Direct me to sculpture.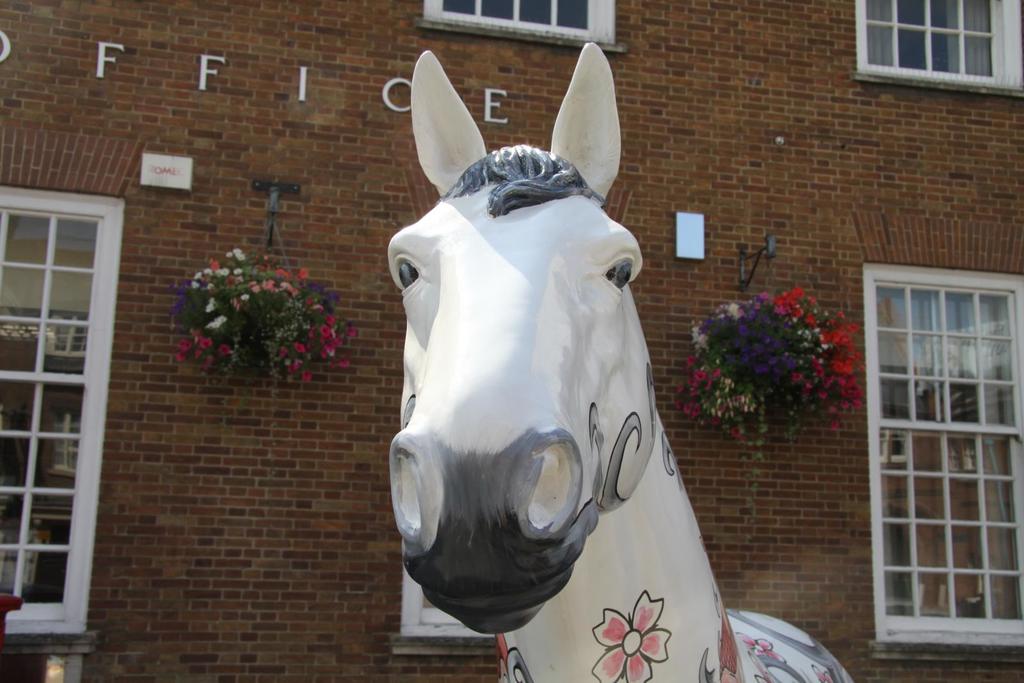
Direction: BBox(360, 31, 869, 682).
